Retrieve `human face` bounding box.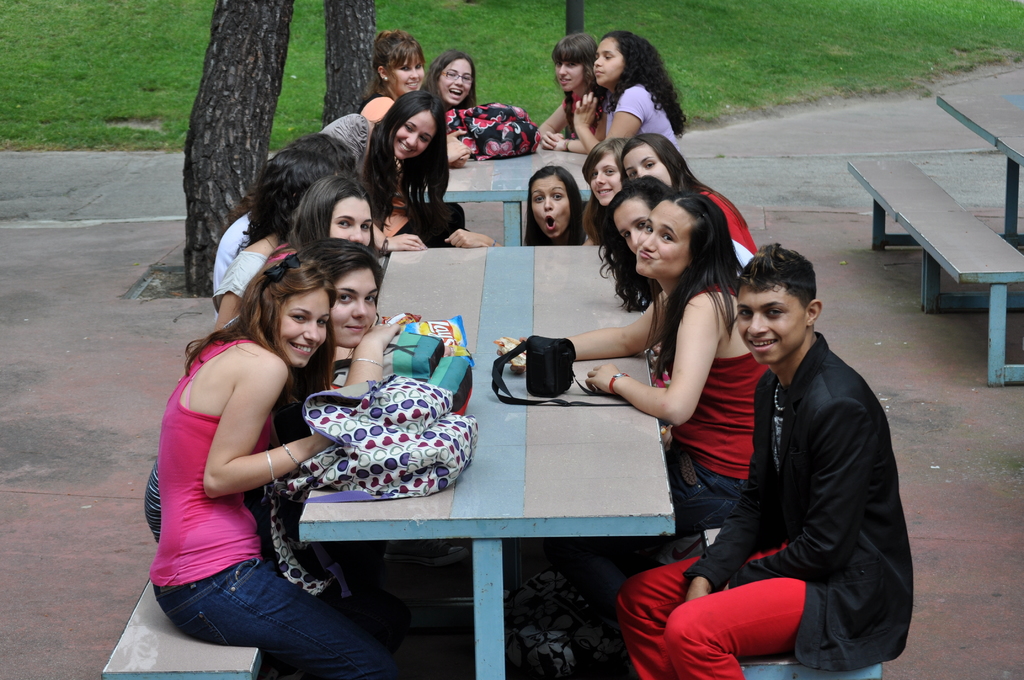
Bounding box: detection(397, 108, 435, 161).
